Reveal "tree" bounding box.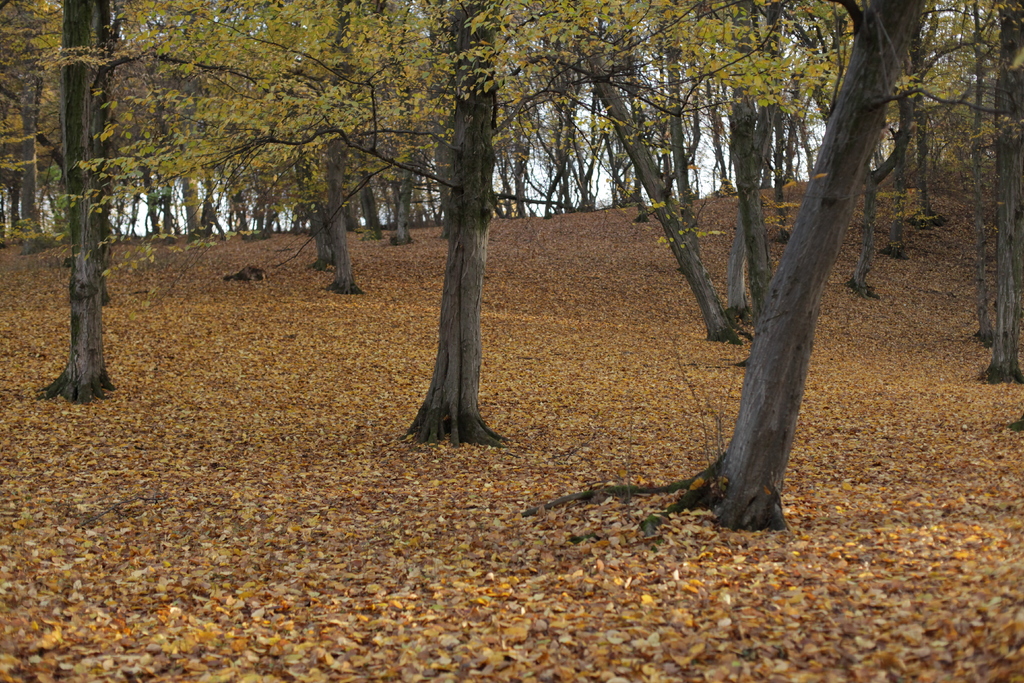
Revealed: {"x1": 540, "y1": 0, "x2": 928, "y2": 534}.
